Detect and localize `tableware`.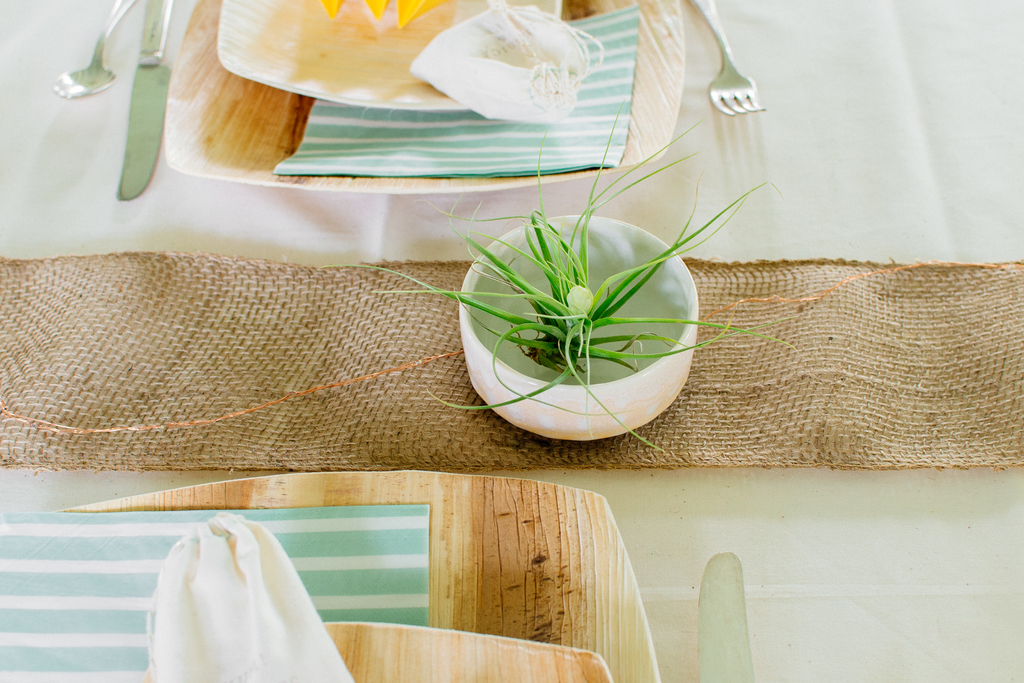
Localized at (50, 0, 136, 100).
